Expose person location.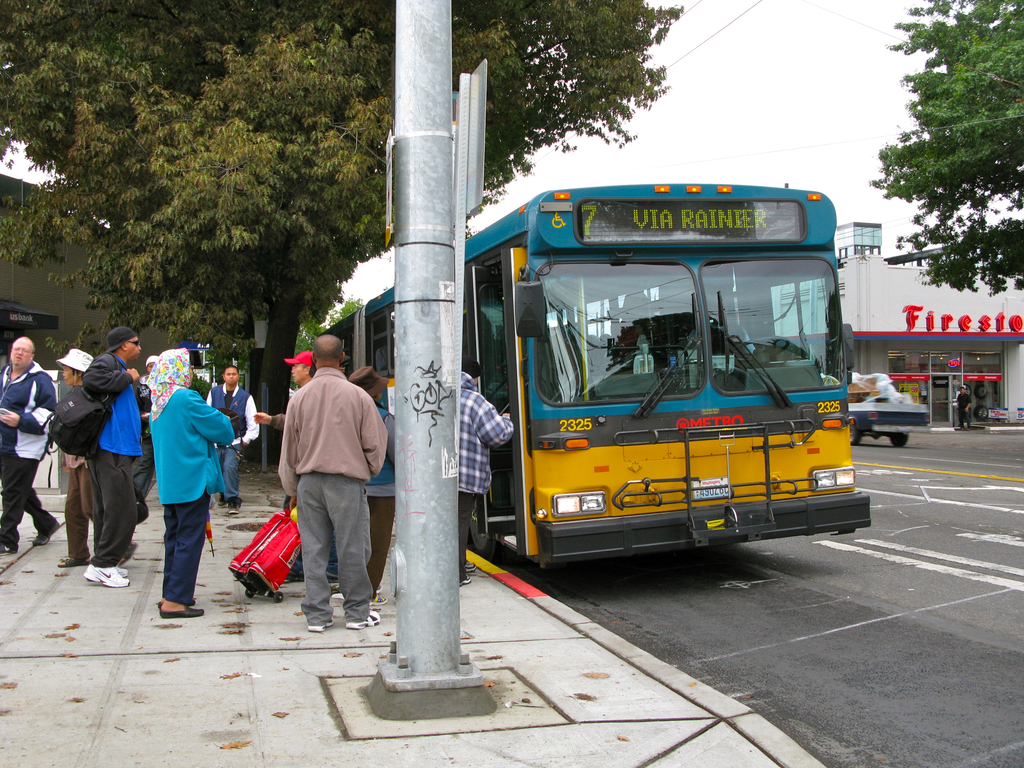
Exposed at <box>459,358,515,586</box>.
